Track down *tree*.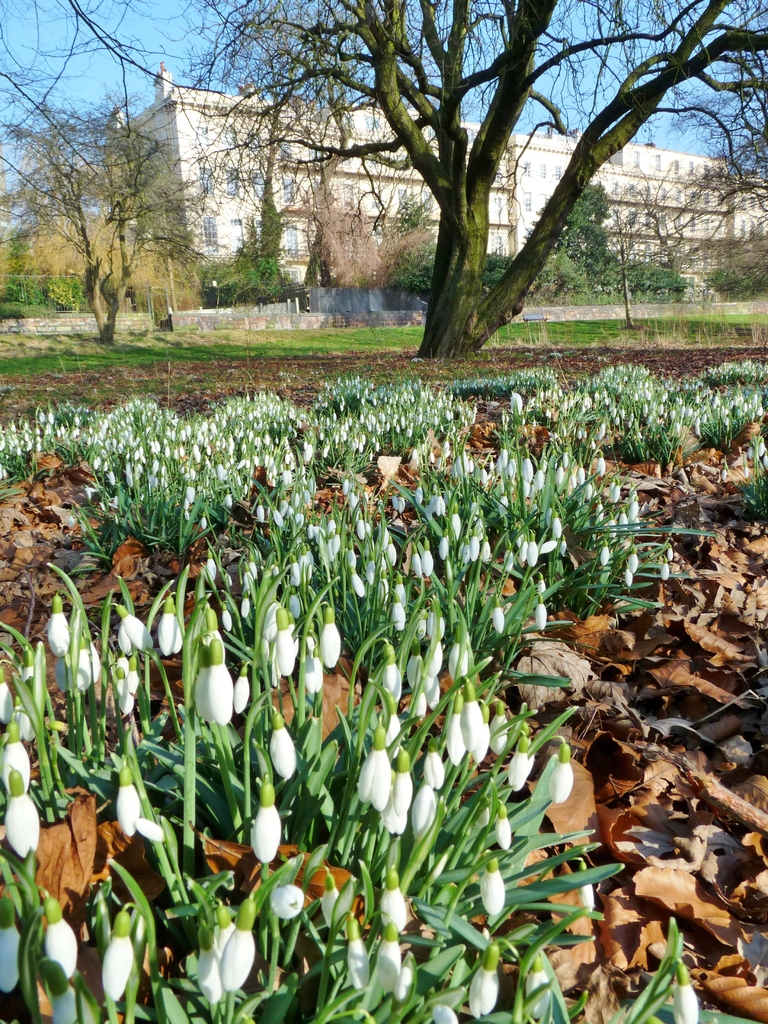
Tracked to l=161, t=0, r=767, b=363.
